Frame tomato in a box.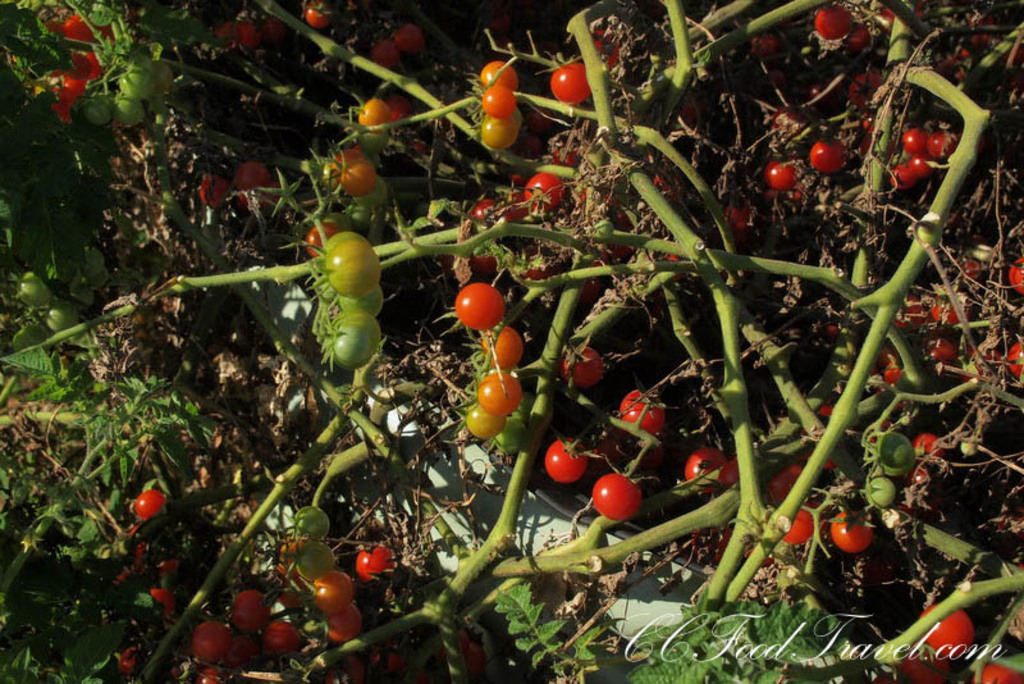
[302, 1, 333, 27].
